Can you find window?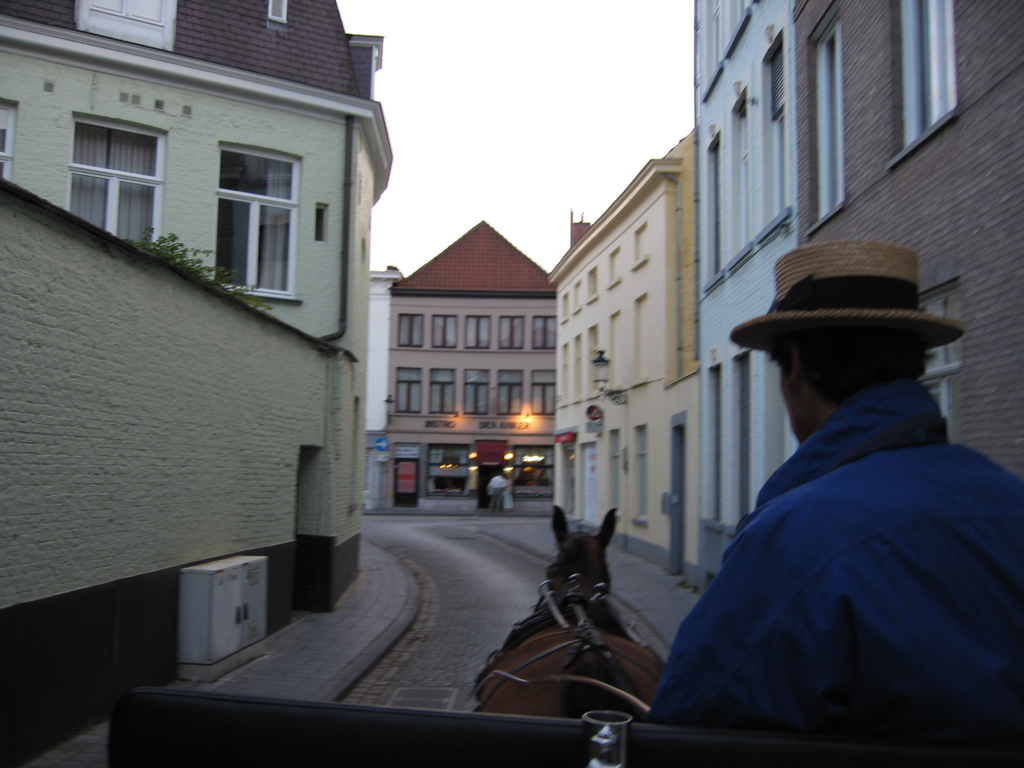
Yes, bounding box: {"left": 216, "top": 146, "right": 300, "bottom": 300}.
